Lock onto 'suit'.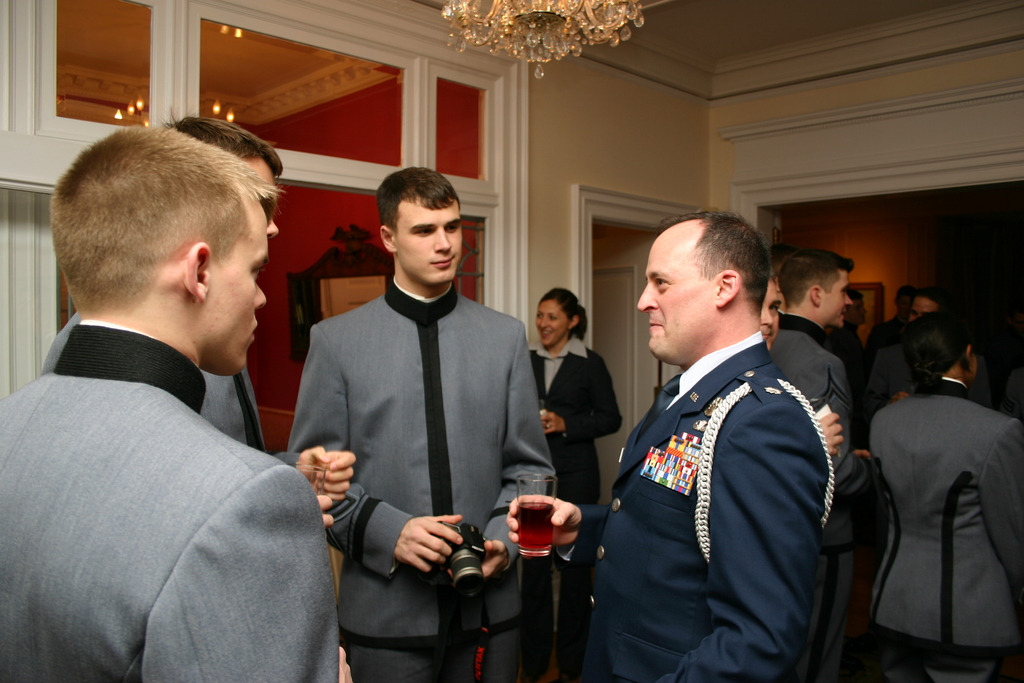
Locked: 317/218/580/652.
